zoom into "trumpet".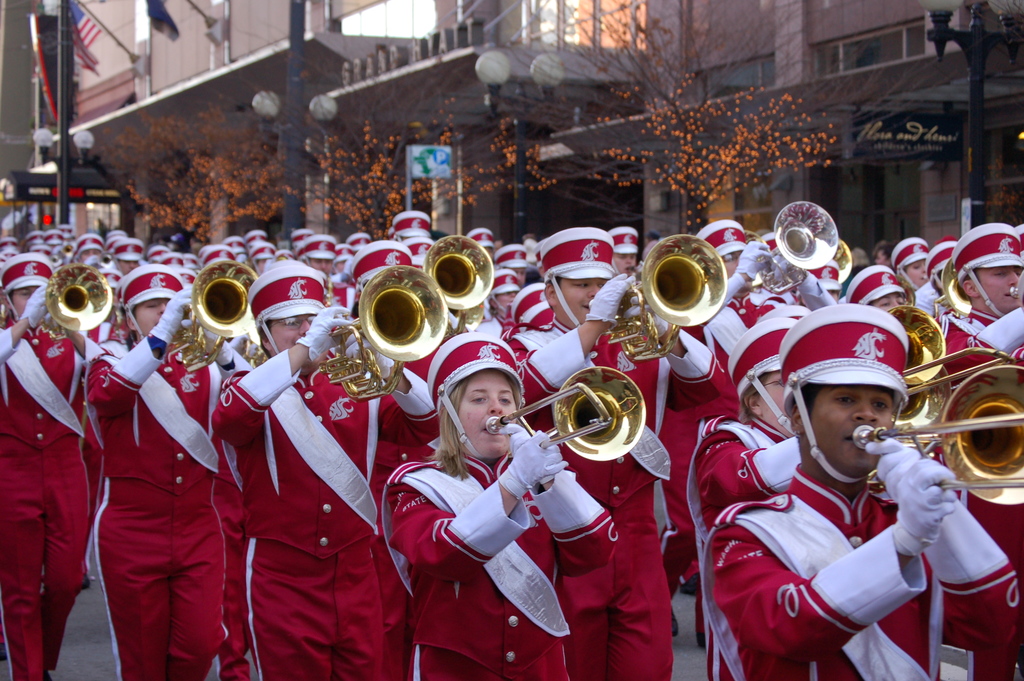
Zoom target: box=[446, 300, 483, 331].
